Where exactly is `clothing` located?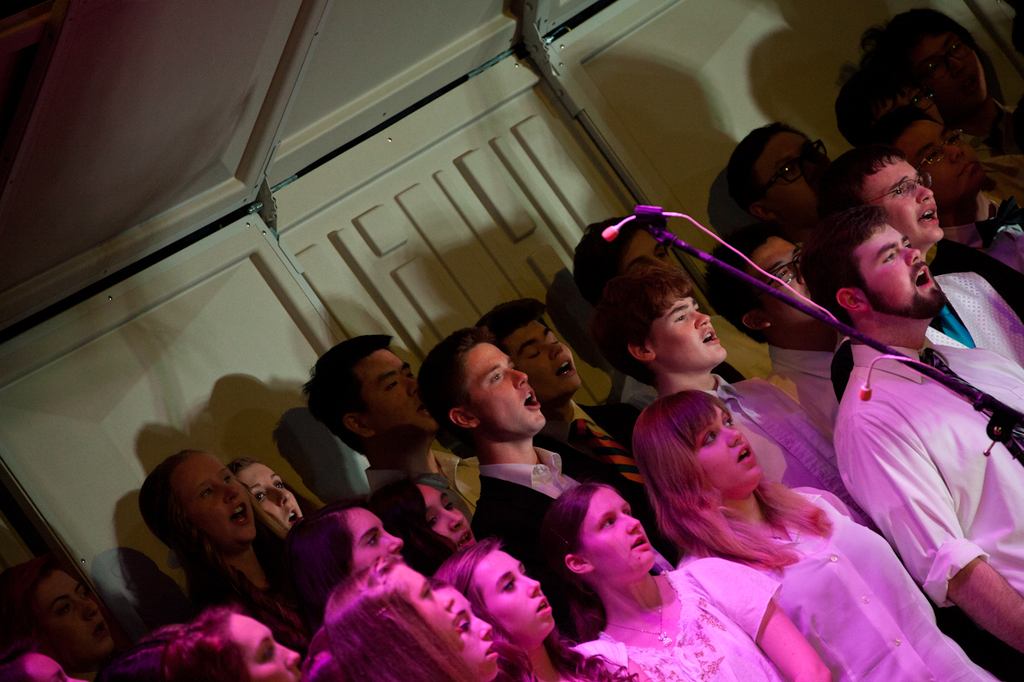
Its bounding box is crop(927, 193, 1023, 318).
